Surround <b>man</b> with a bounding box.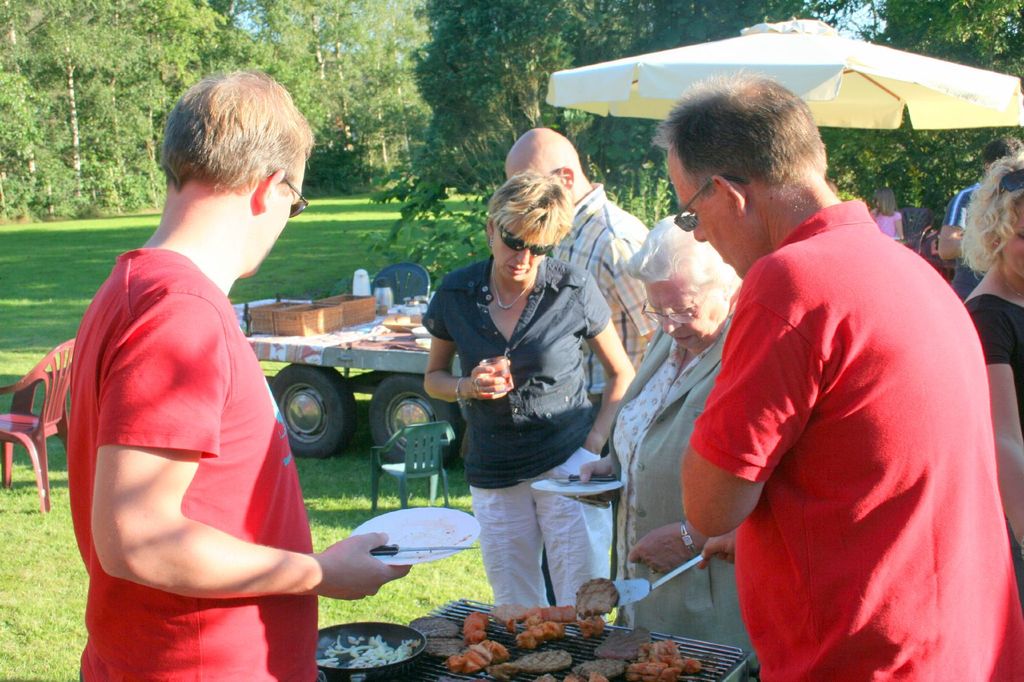
(644, 72, 1023, 681).
